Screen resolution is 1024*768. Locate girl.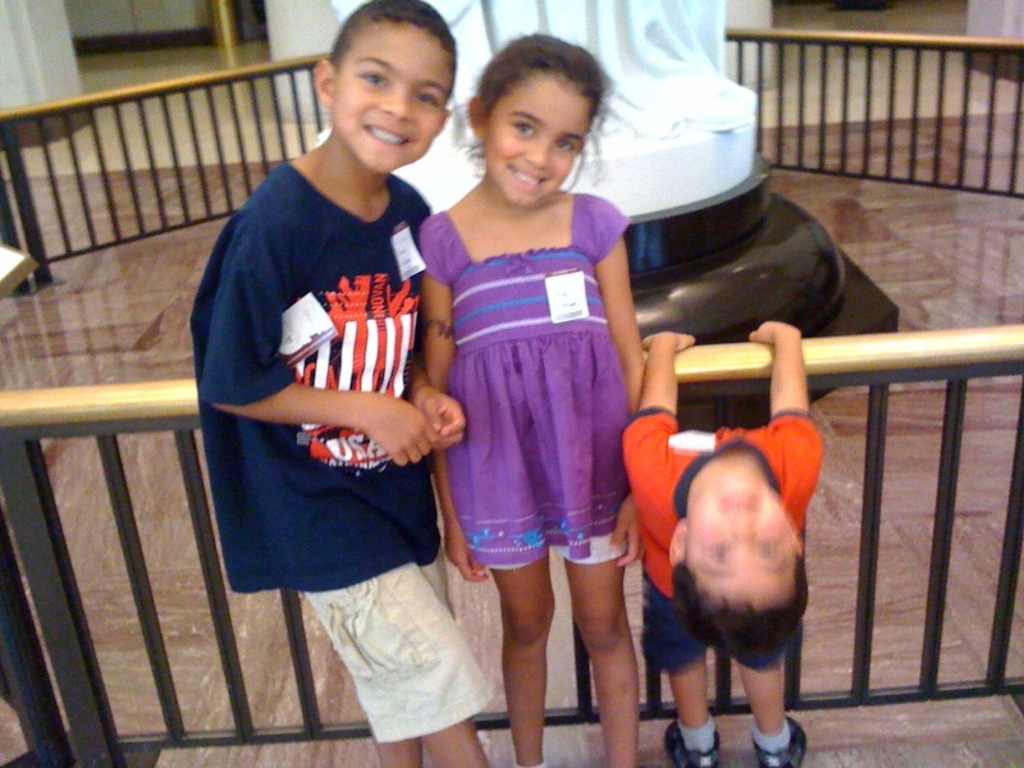
region(422, 33, 650, 767).
